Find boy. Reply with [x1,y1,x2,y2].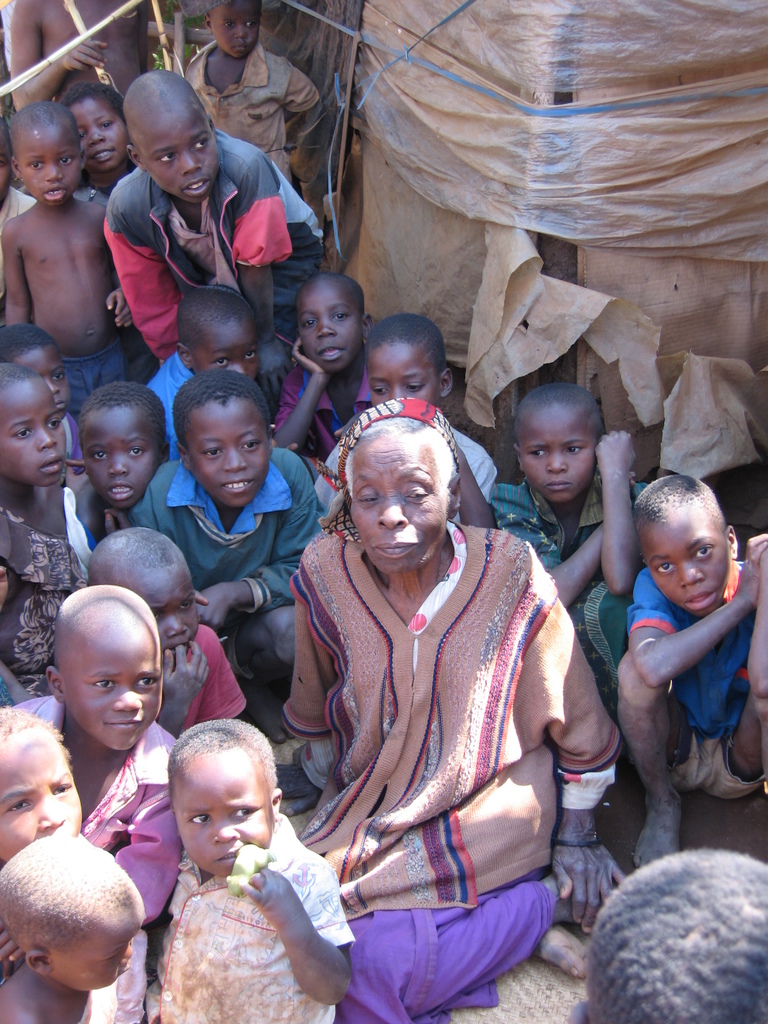
[317,312,499,527].
